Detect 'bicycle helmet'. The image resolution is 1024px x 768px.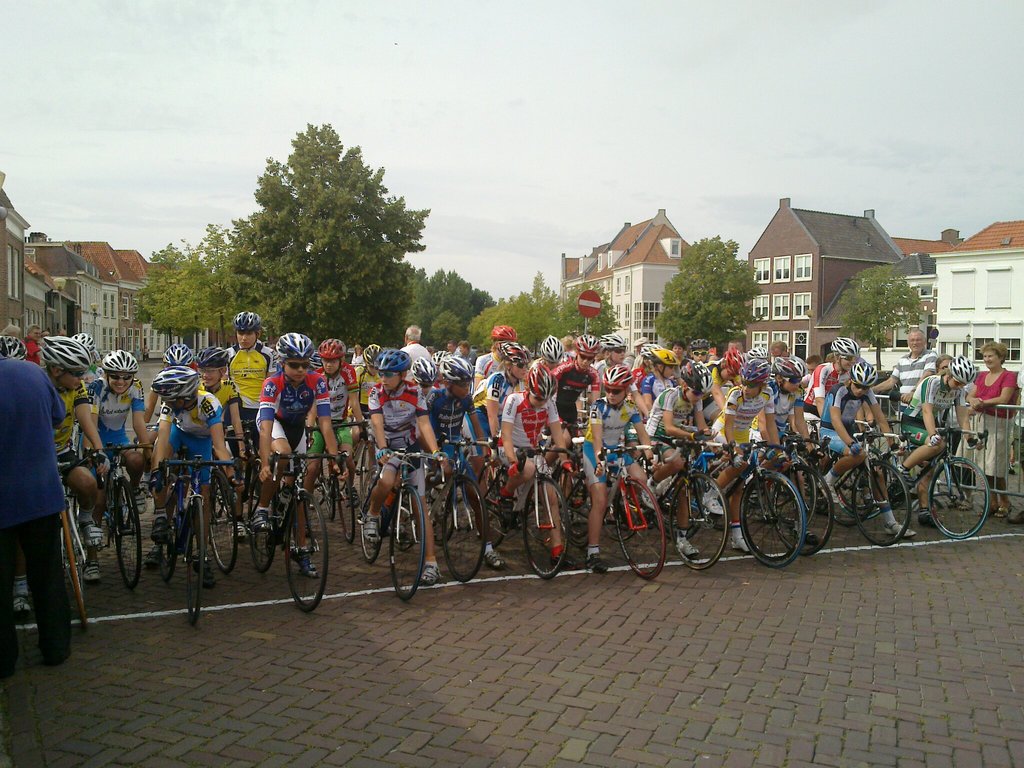
599,331,618,348.
